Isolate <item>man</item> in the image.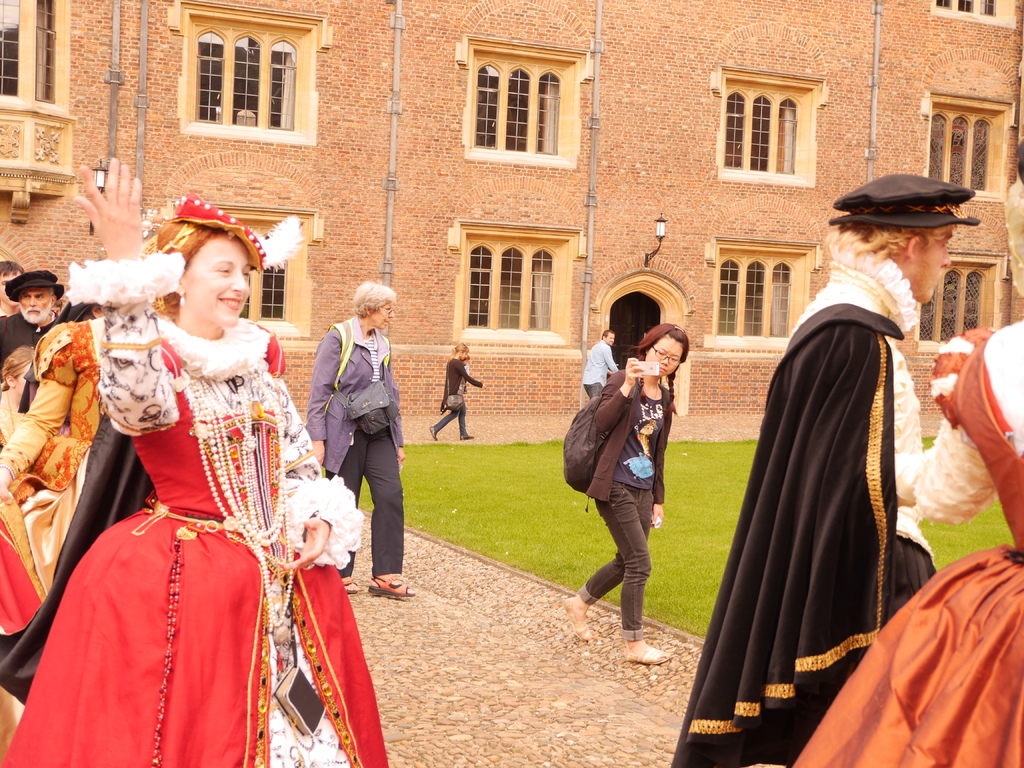
Isolated region: rect(583, 326, 614, 401).
